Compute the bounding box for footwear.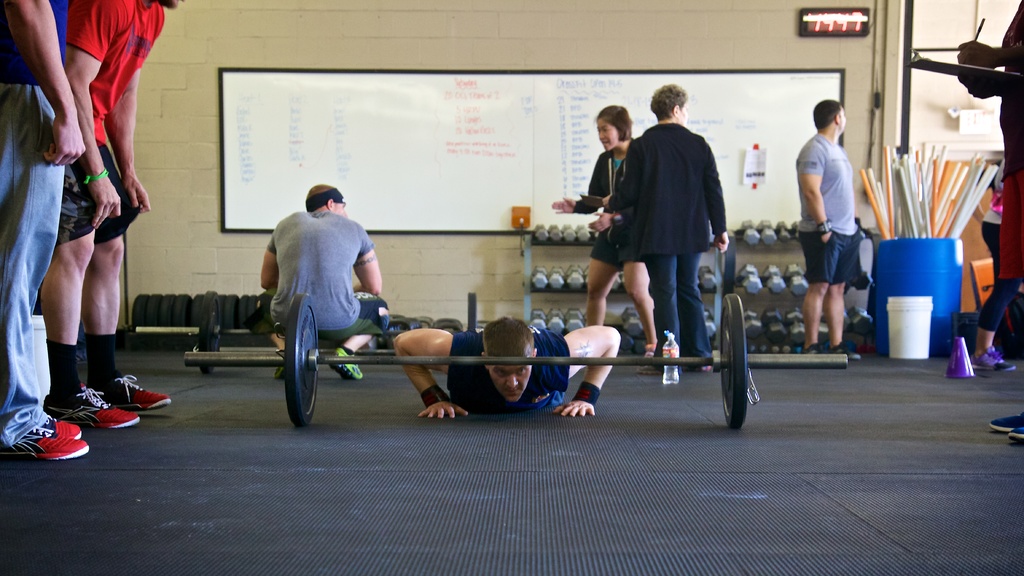
select_region(330, 340, 366, 382).
